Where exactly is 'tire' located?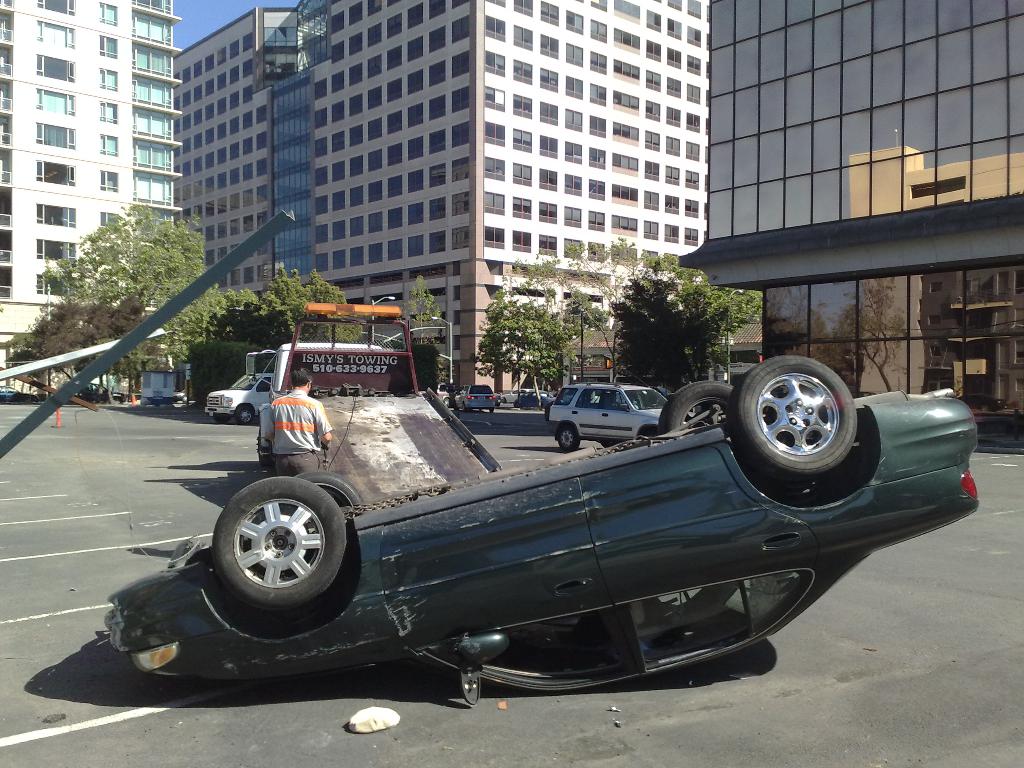
Its bounding box is bbox=[636, 425, 655, 438].
